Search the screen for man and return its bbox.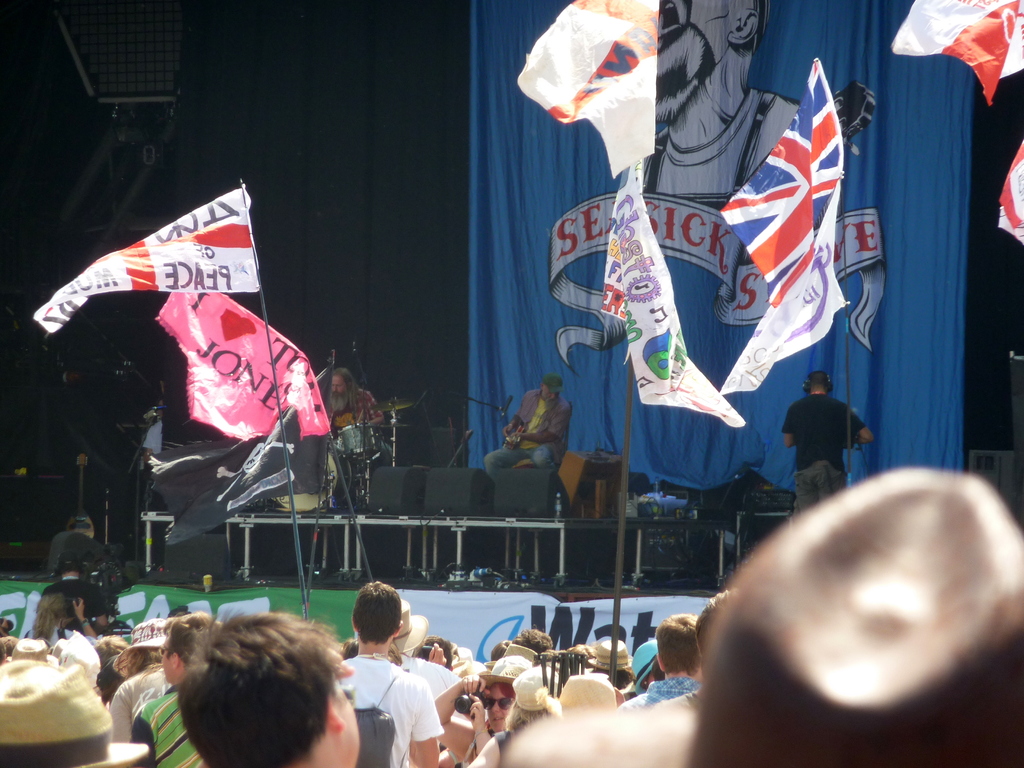
Found: 483/376/575/472.
